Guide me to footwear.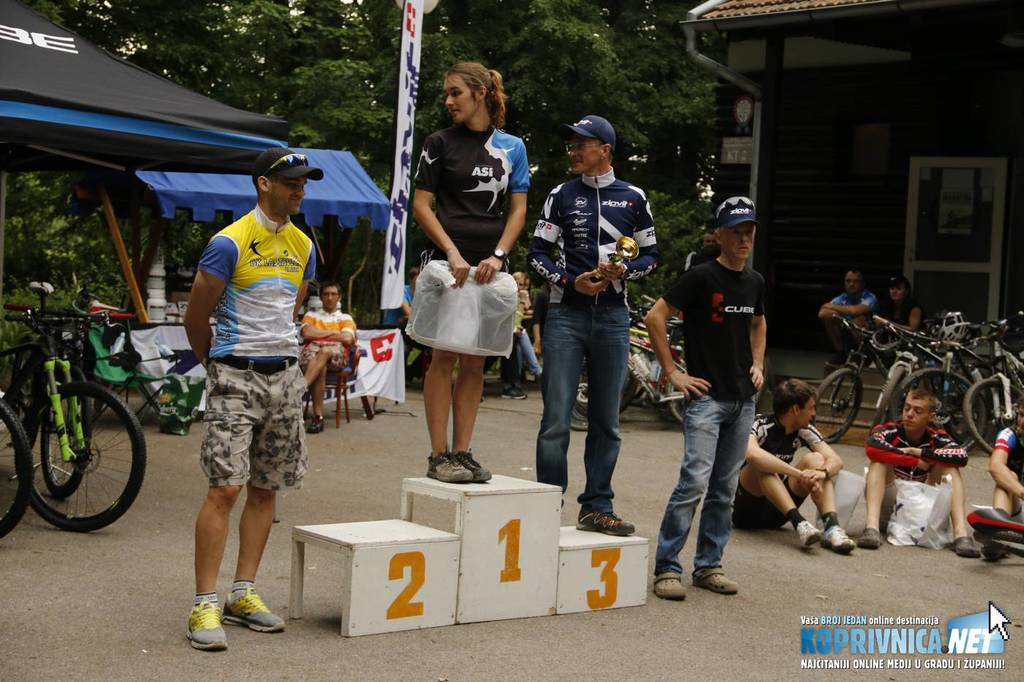
Guidance: Rect(577, 501, 636, 537).
